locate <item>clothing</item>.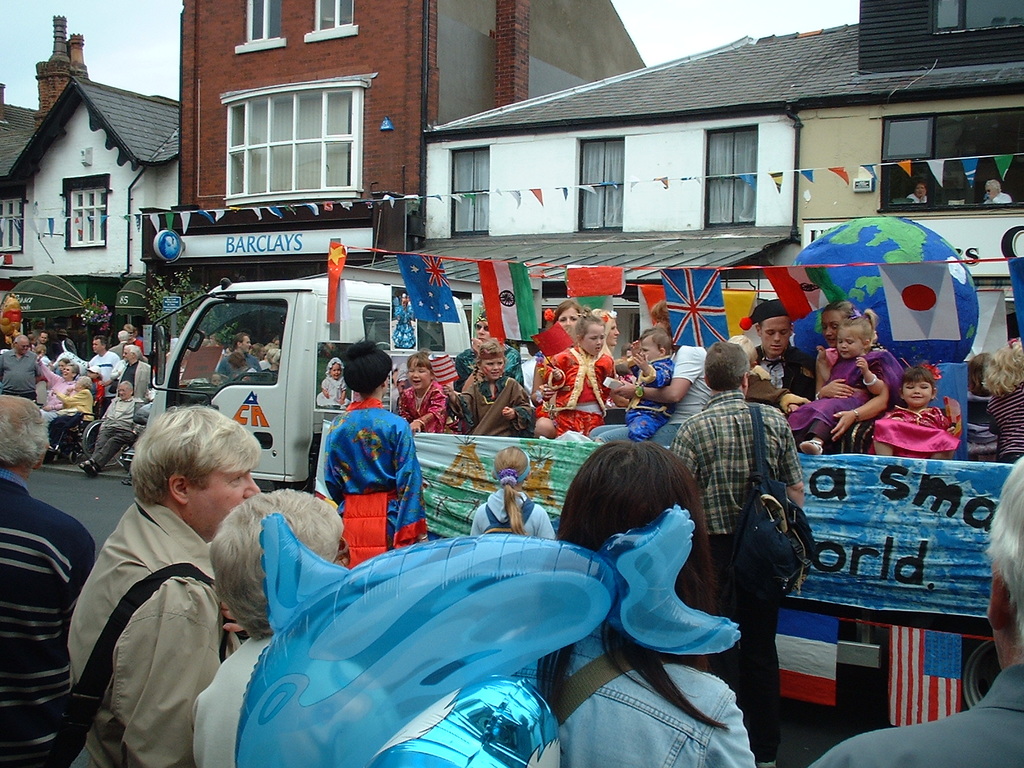
Bounding box: BBox(62, 493, 250, 767).
